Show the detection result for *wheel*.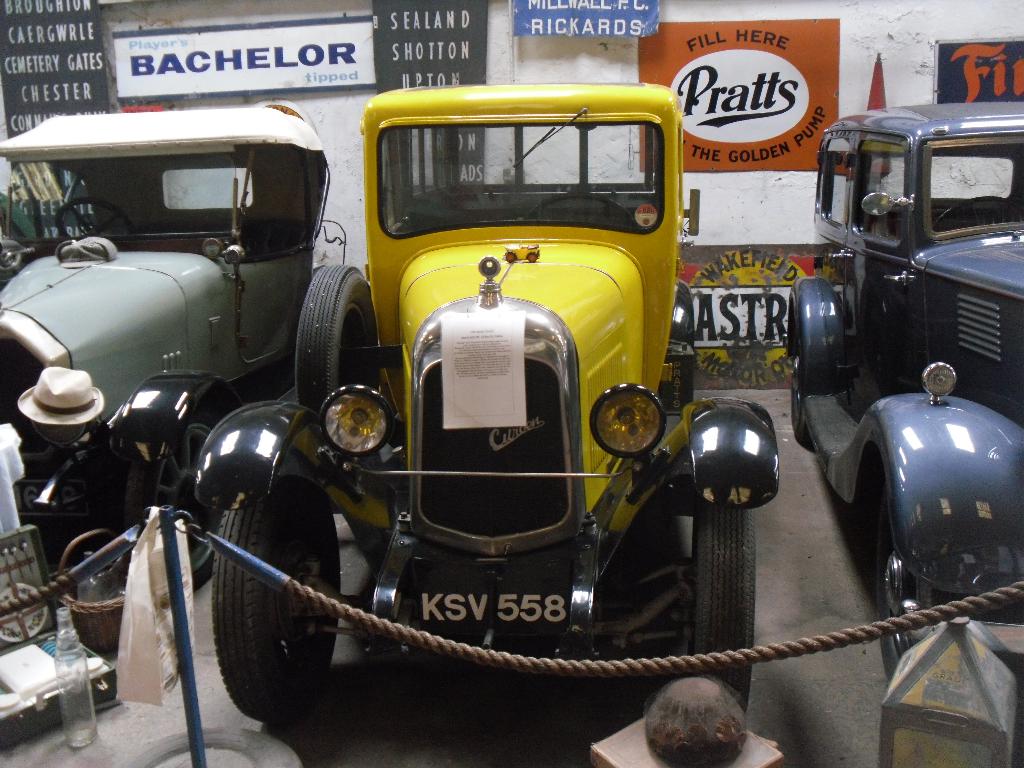
(x1=787, y1=326, x2=819, y2=451).
